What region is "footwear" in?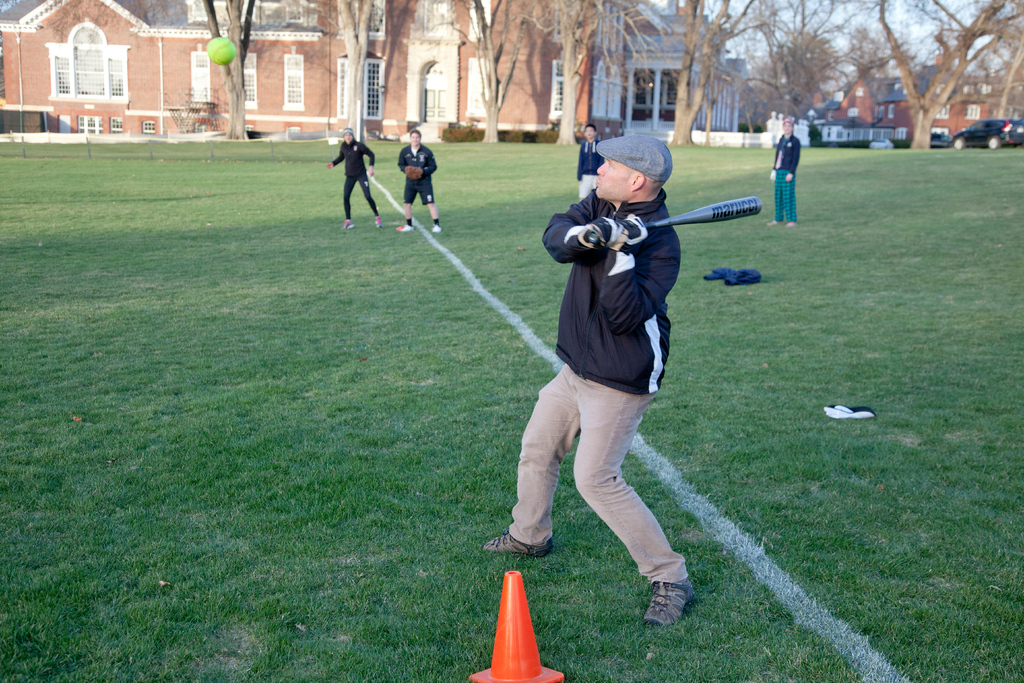
340:219:355:227.
